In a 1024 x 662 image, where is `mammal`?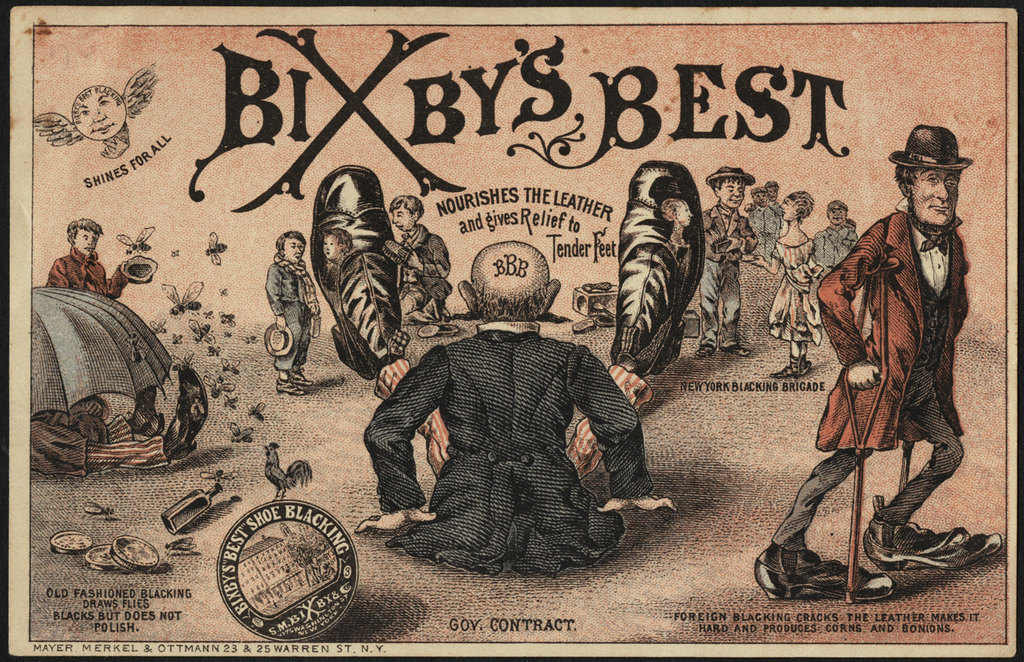
{"left": 758, "top": 179, "right": 781, "bottom": 253}.
